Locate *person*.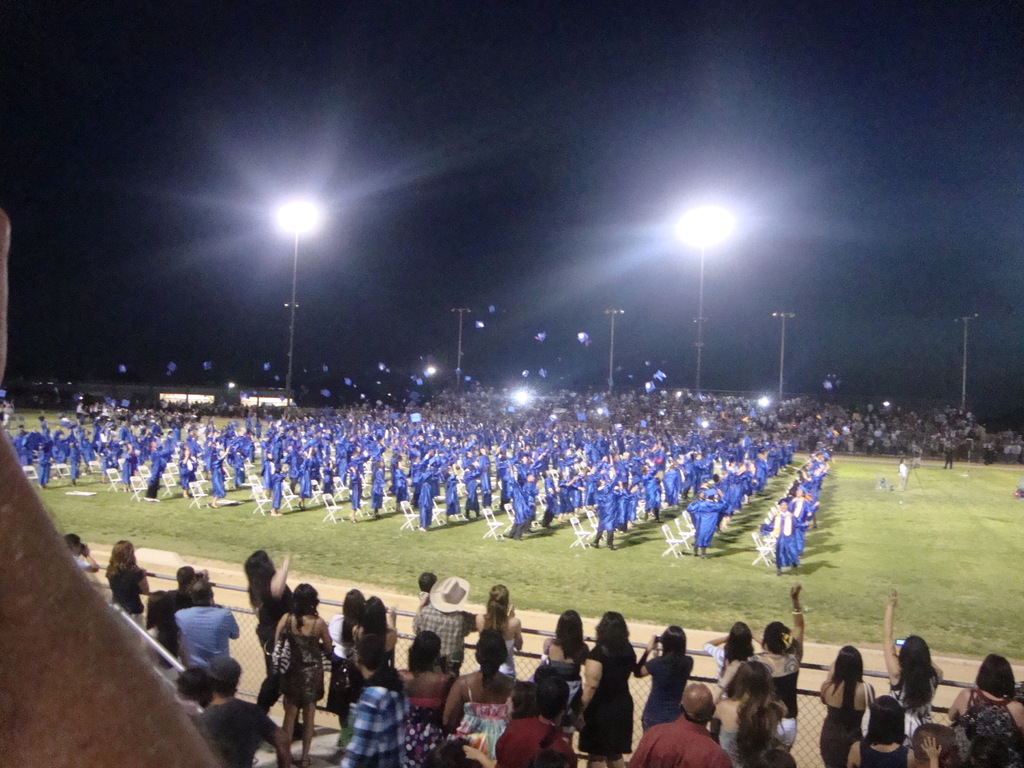
Bounding box: 189,655,268,767.
